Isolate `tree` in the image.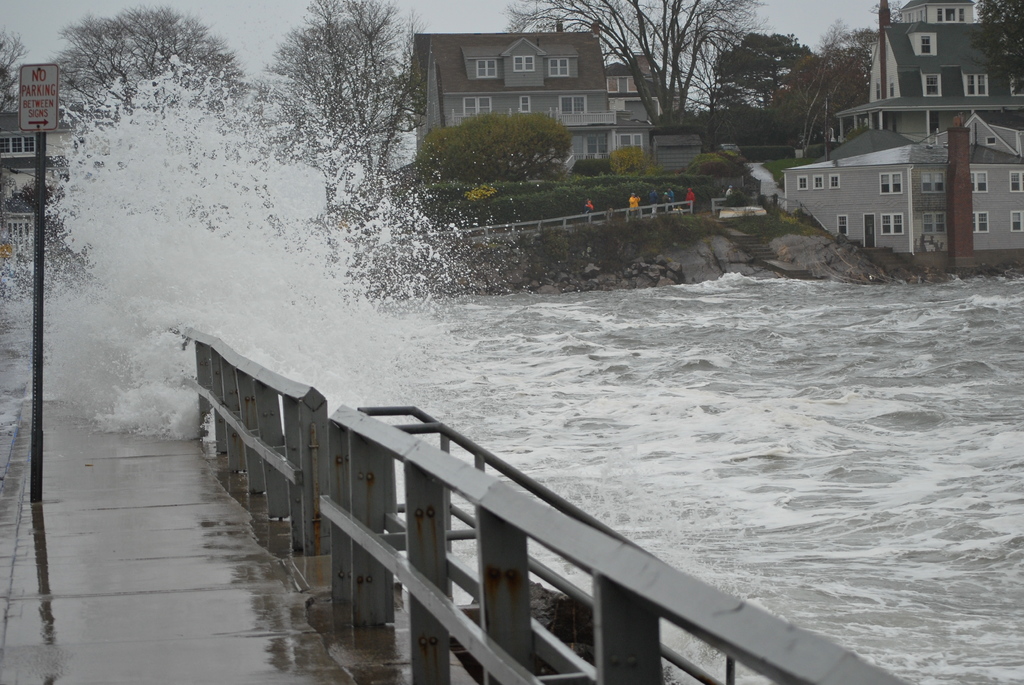
Isolated region: pyautogui.locateOnScreen(26, 2, 245, 125).
